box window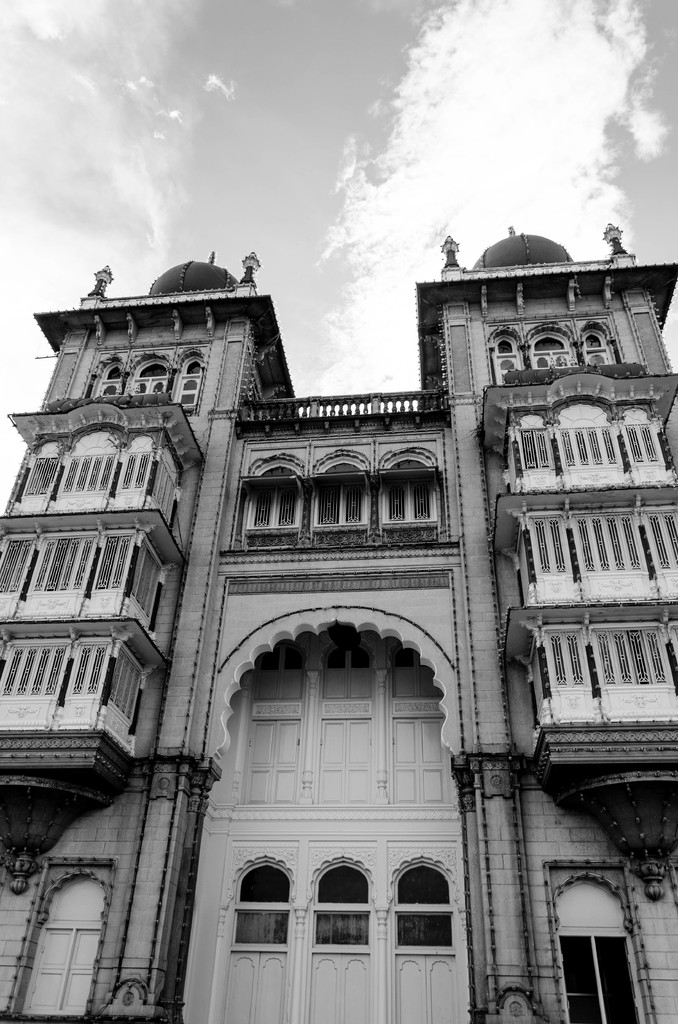
(left=4, top=858, right=112, bottom=1023)
